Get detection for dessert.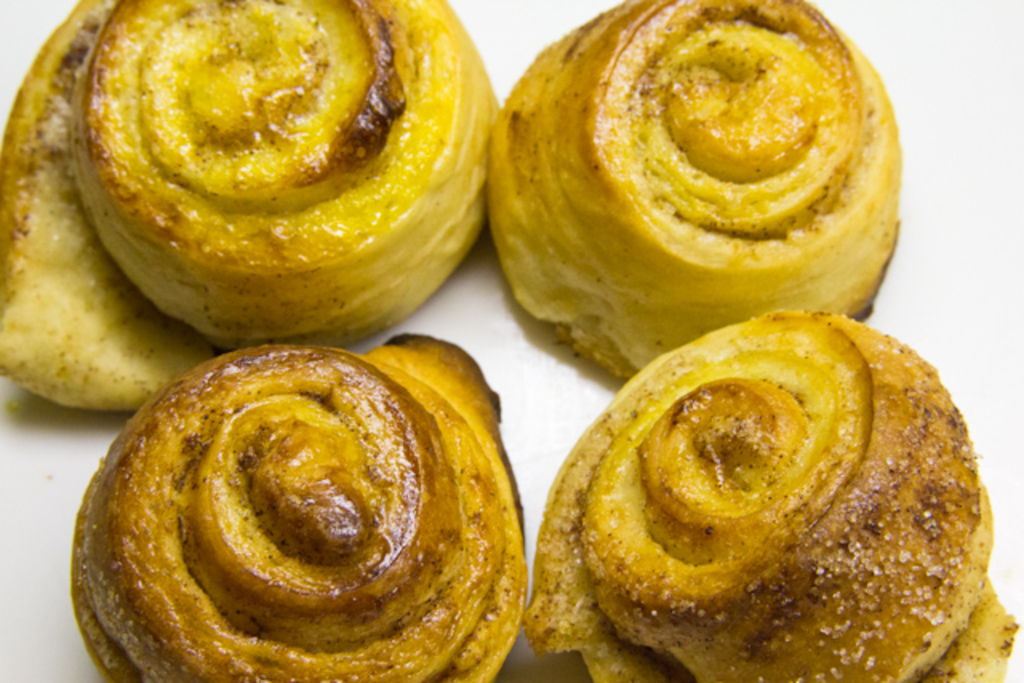
Detection: x1=0, y1=0, x2=490, y2=408.
